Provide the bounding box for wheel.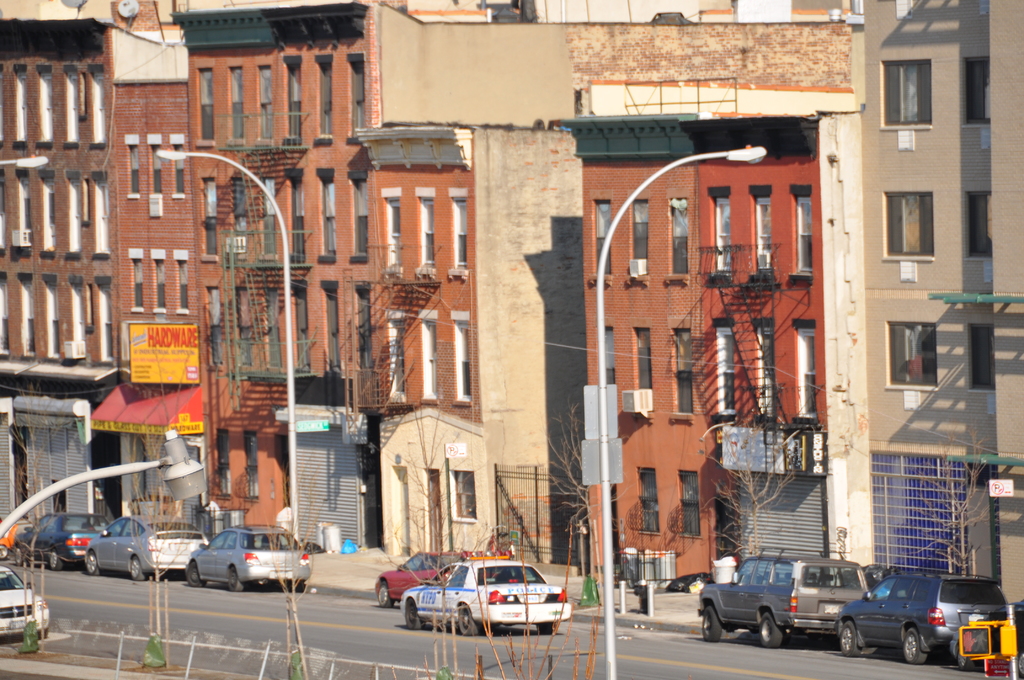
902/627/925/663.
